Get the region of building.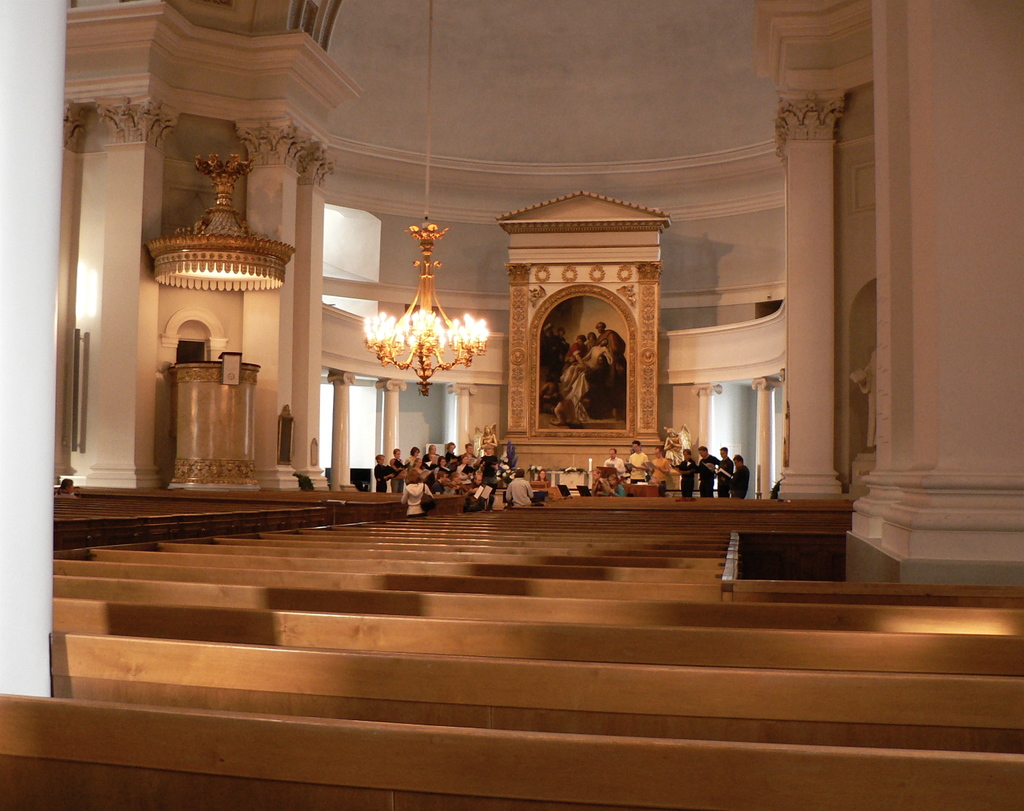
0, 0, 1023, 810.
